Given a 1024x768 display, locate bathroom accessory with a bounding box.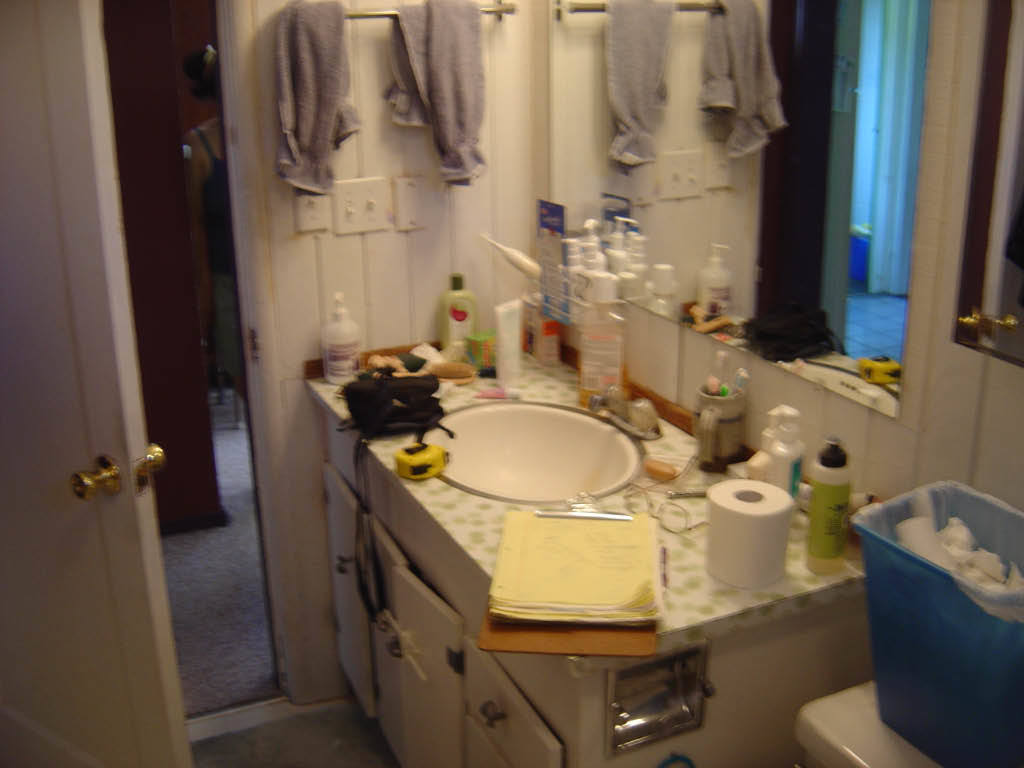
Located: [337,0,515,20].
